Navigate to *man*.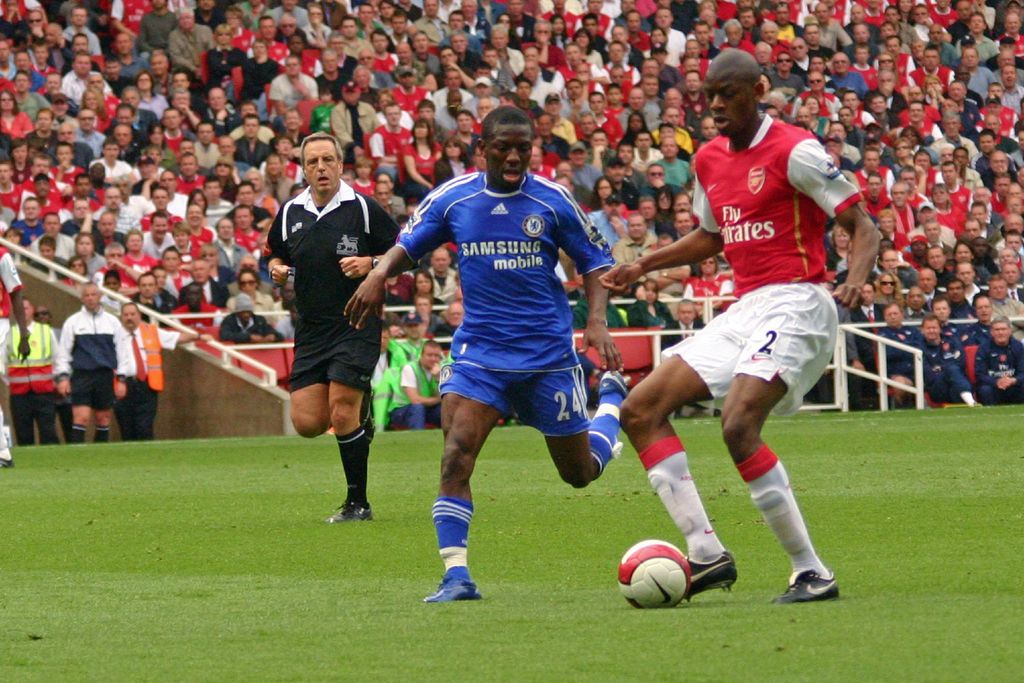
Navigation target: bbox(84, 74, 122, 115).
